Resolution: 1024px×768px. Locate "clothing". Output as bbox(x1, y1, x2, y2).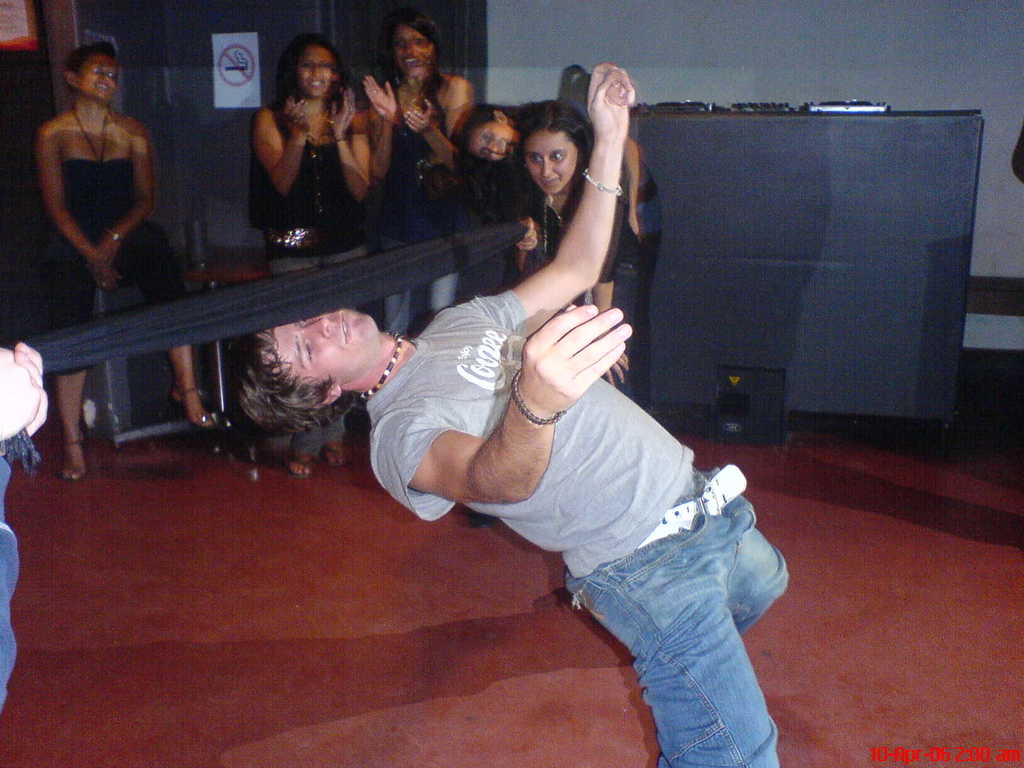
bbox(242, 105, 367, 273).
